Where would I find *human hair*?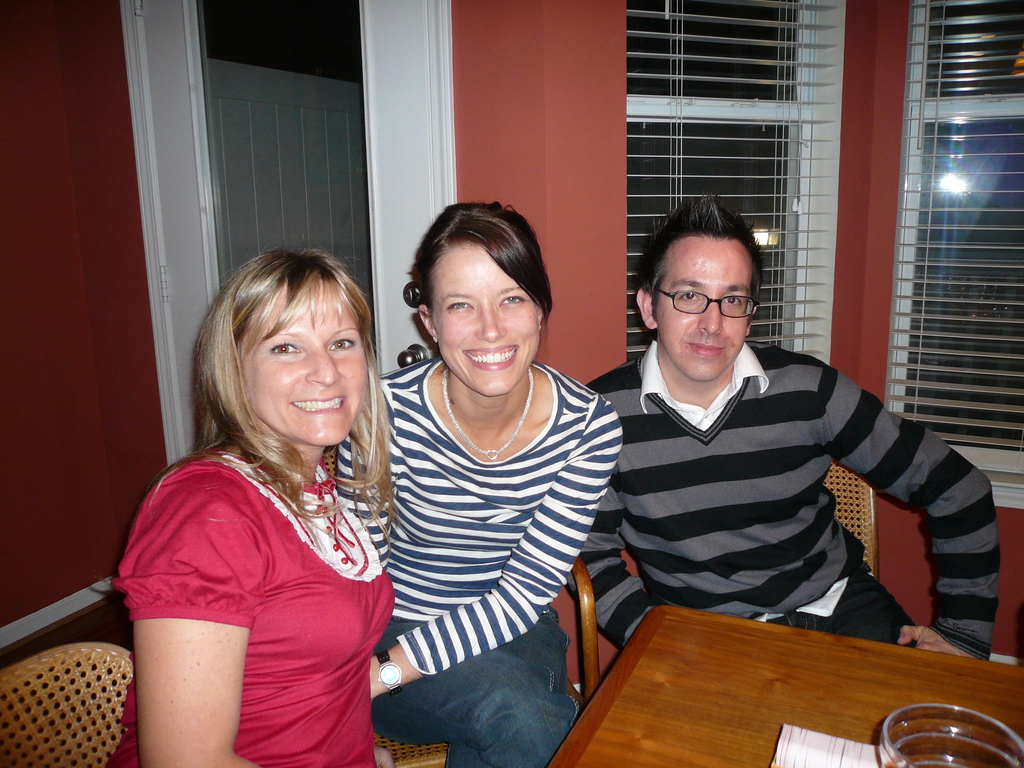
At 409, 196, 553, 318.
